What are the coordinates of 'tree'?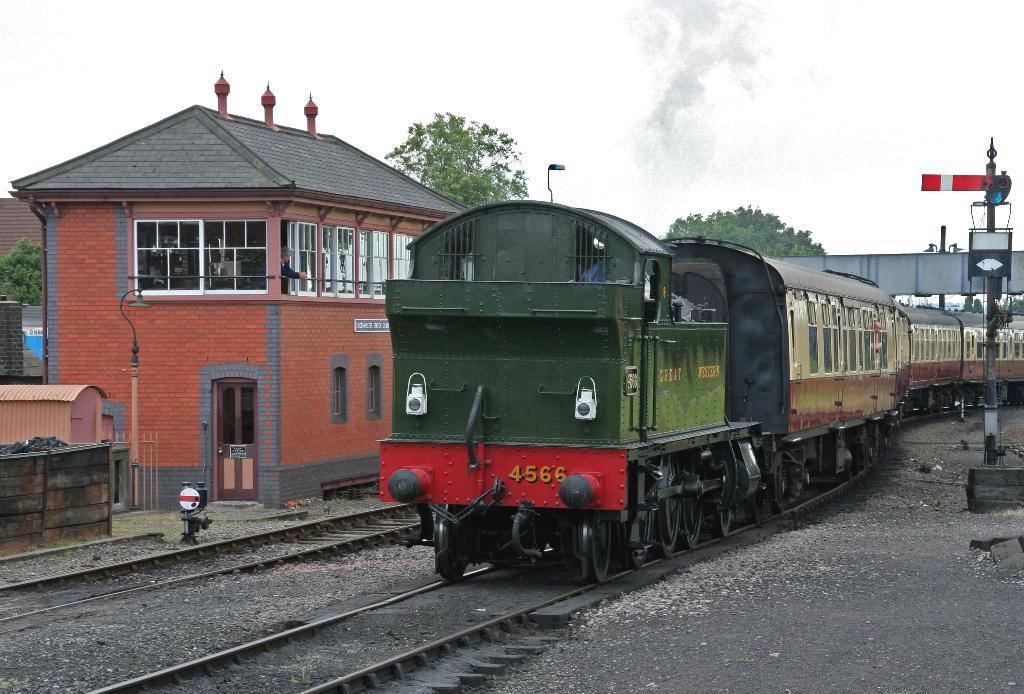
(x1=659, y1=199, x2=831, y2=263).
